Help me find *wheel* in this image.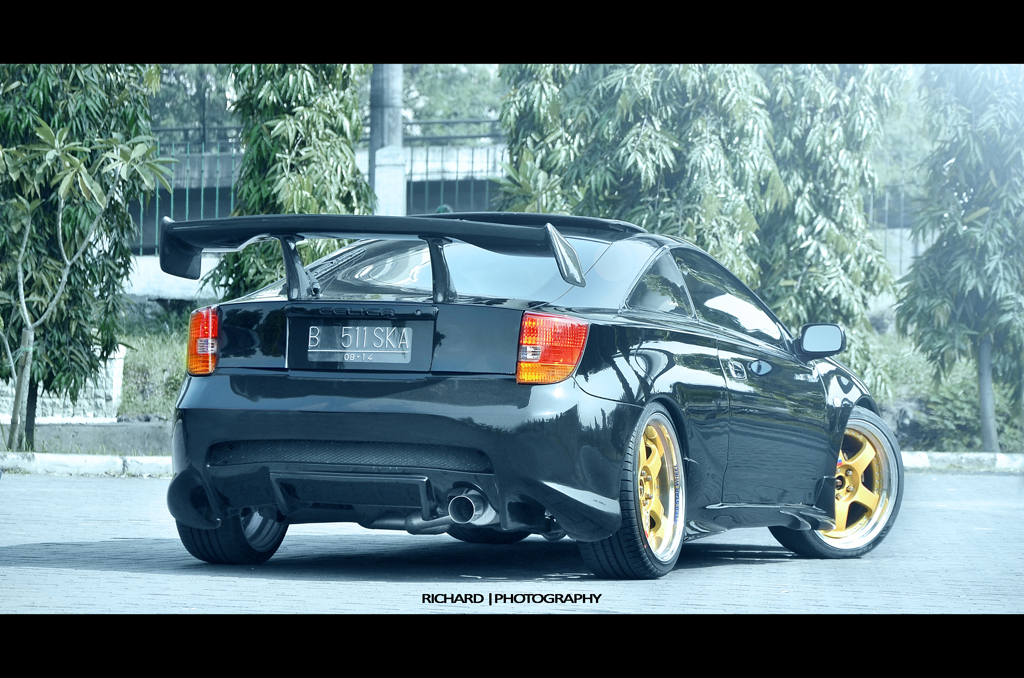
Found it: Rect(445, 525, 526, 542).
